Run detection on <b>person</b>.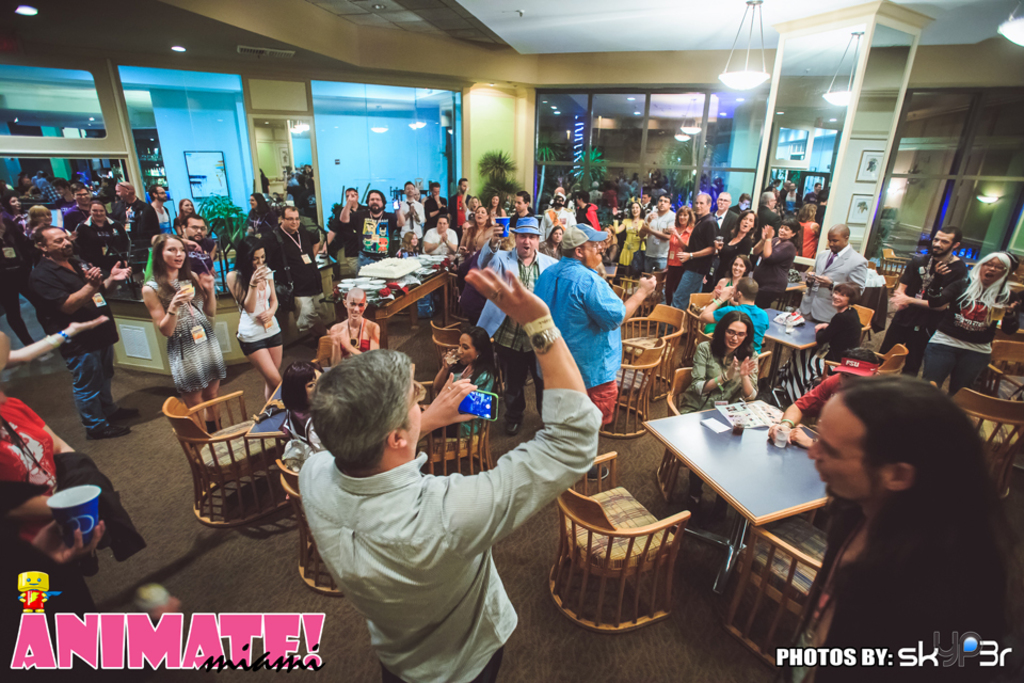
Result: 338:189:406:276.
